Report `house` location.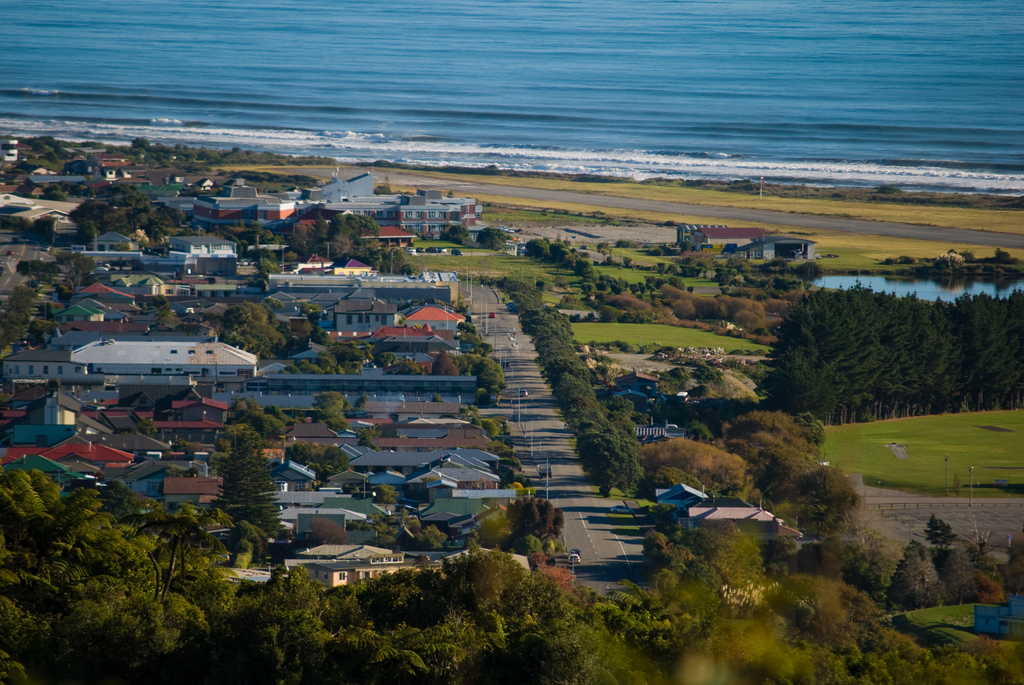
Report: select_region(728, 231, 809, 260).
